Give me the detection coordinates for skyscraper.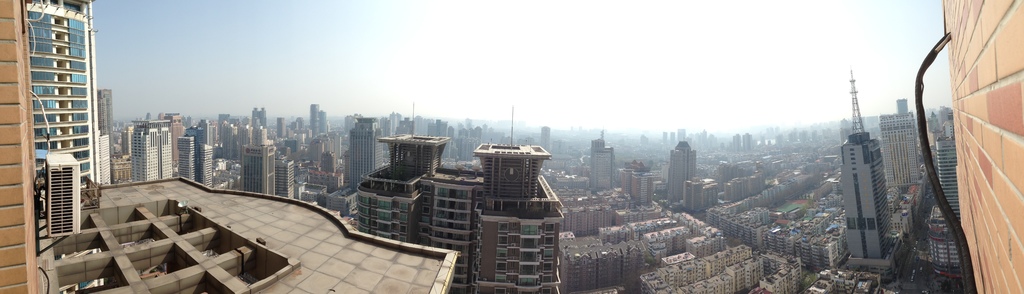
locate(129, 115, 170, 179).
